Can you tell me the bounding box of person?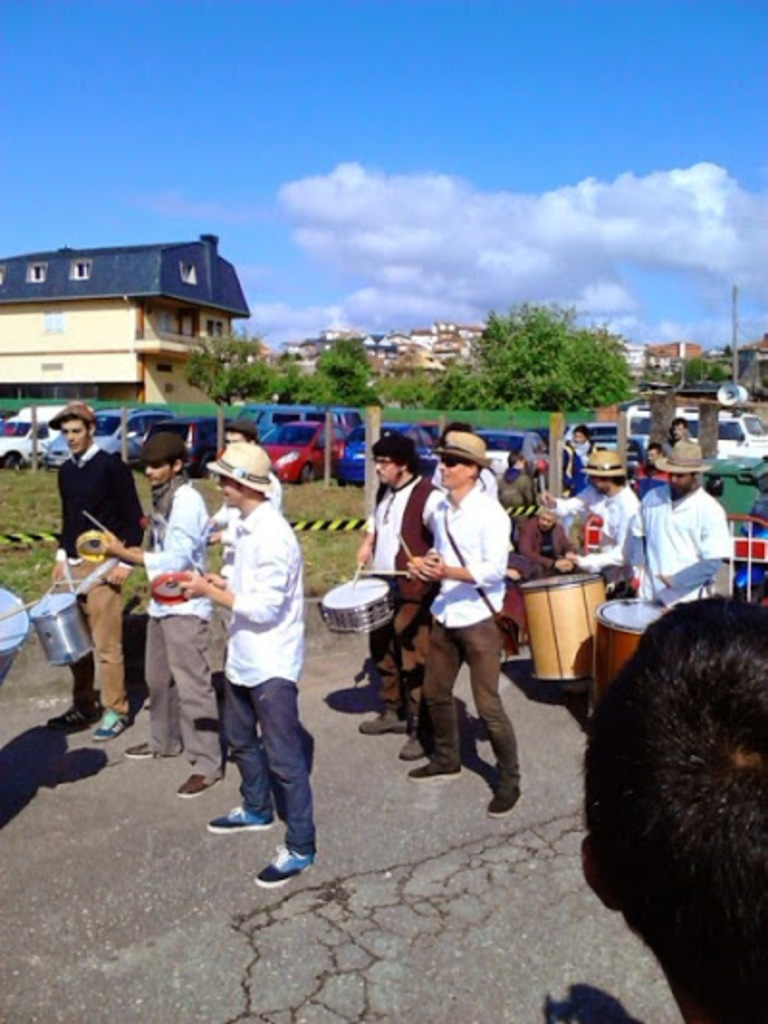
crop(205, 419, 280, 684).
